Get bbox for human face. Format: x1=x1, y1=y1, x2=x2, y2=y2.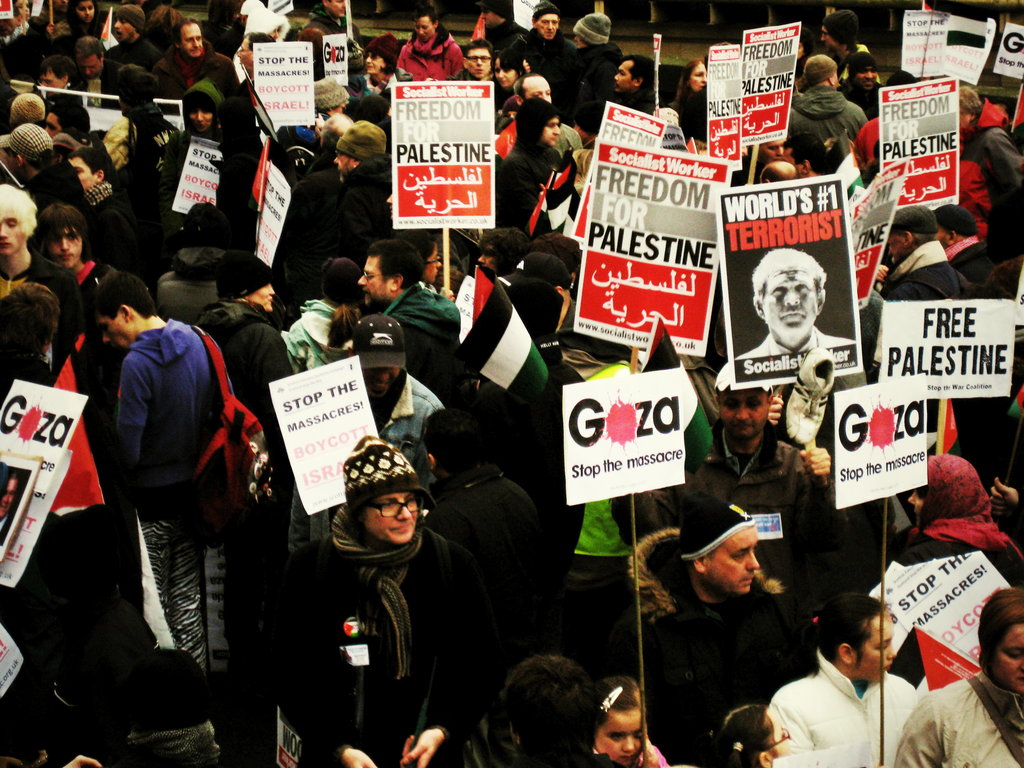
x1=715, y1=387, x2=768, y2=436.
